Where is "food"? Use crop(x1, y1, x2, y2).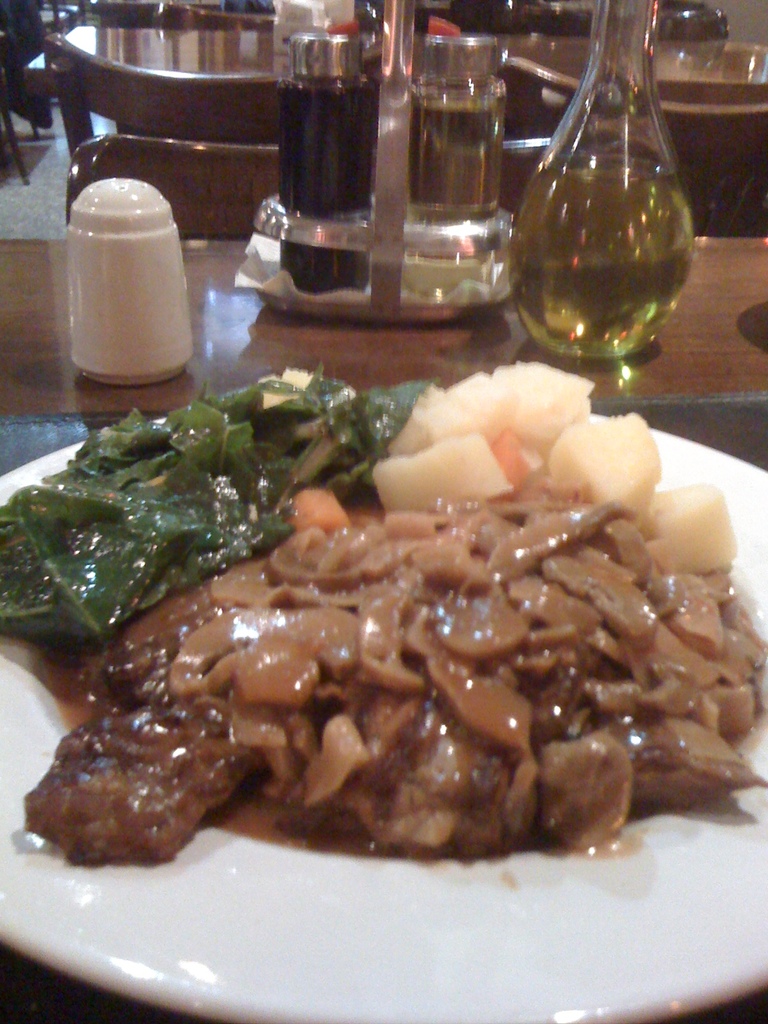
crop(0, 365, 767, 869).
